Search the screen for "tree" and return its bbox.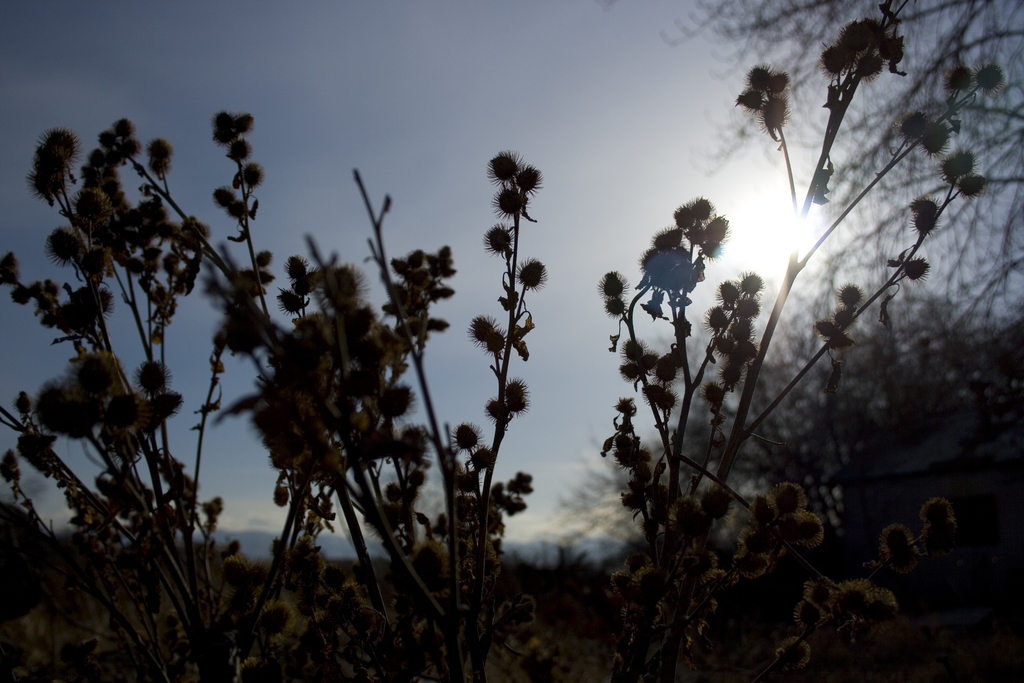
Found: region(661, 0, 1023, 587).
